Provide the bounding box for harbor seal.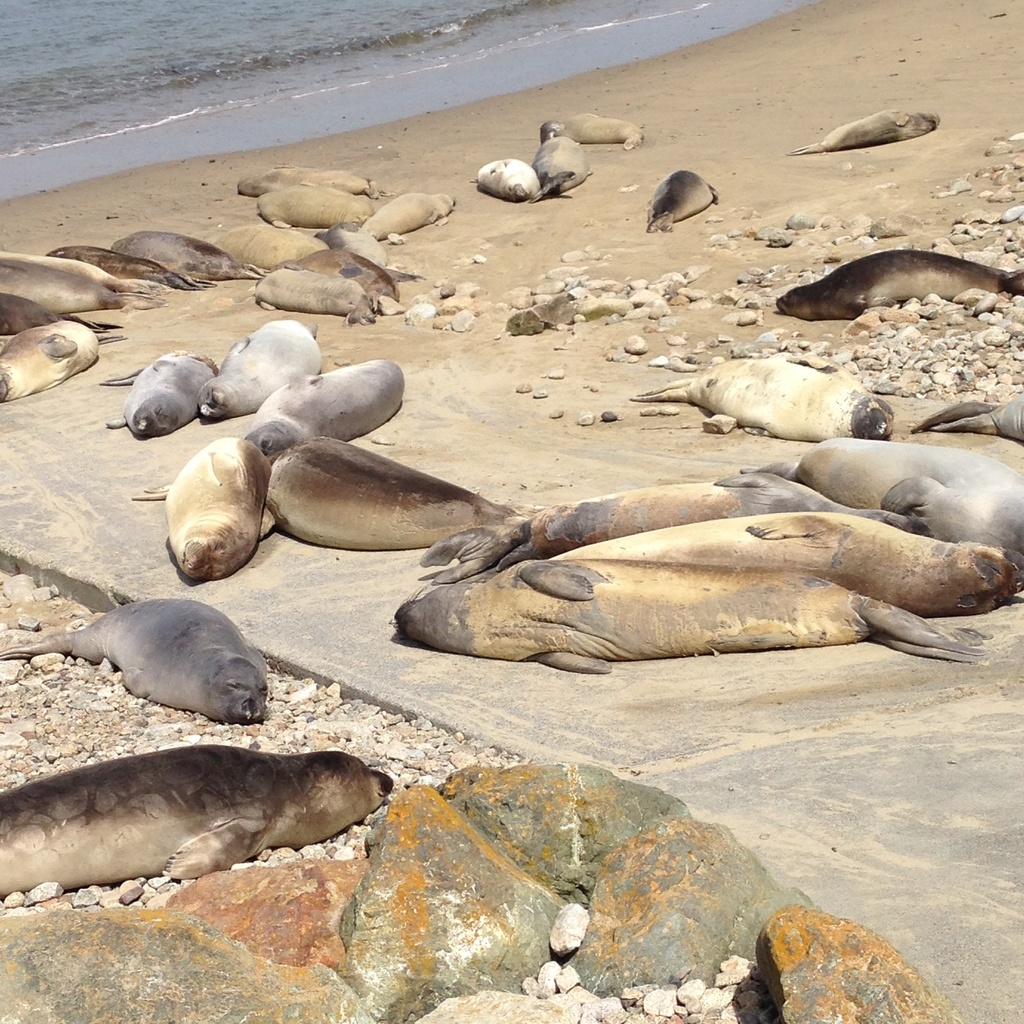
crop(536, 112, 643, 149).
